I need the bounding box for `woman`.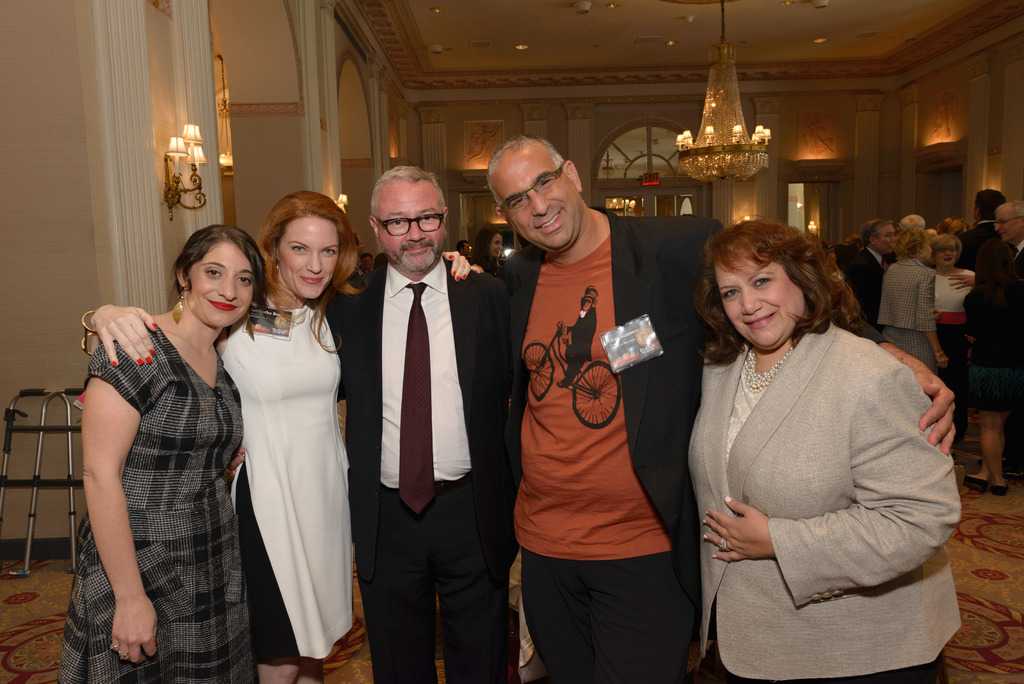
Here it is: [x1=51, y1=209, x2=241, y2=683].
